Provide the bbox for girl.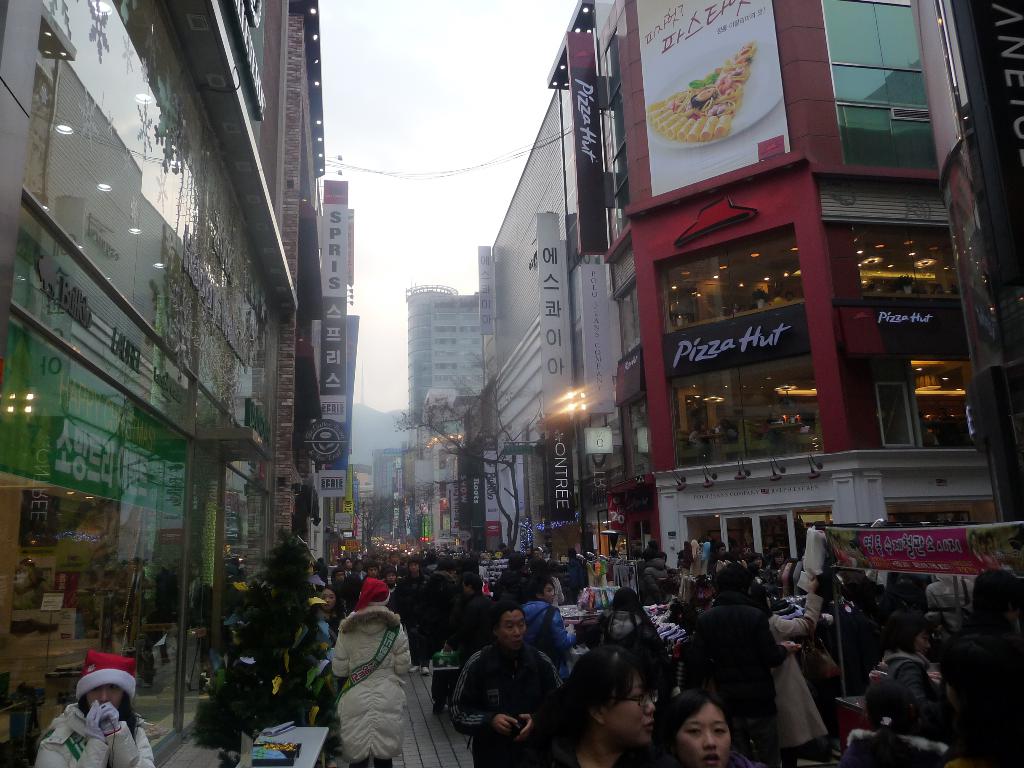
select_region(660, 691, 759, 764).
